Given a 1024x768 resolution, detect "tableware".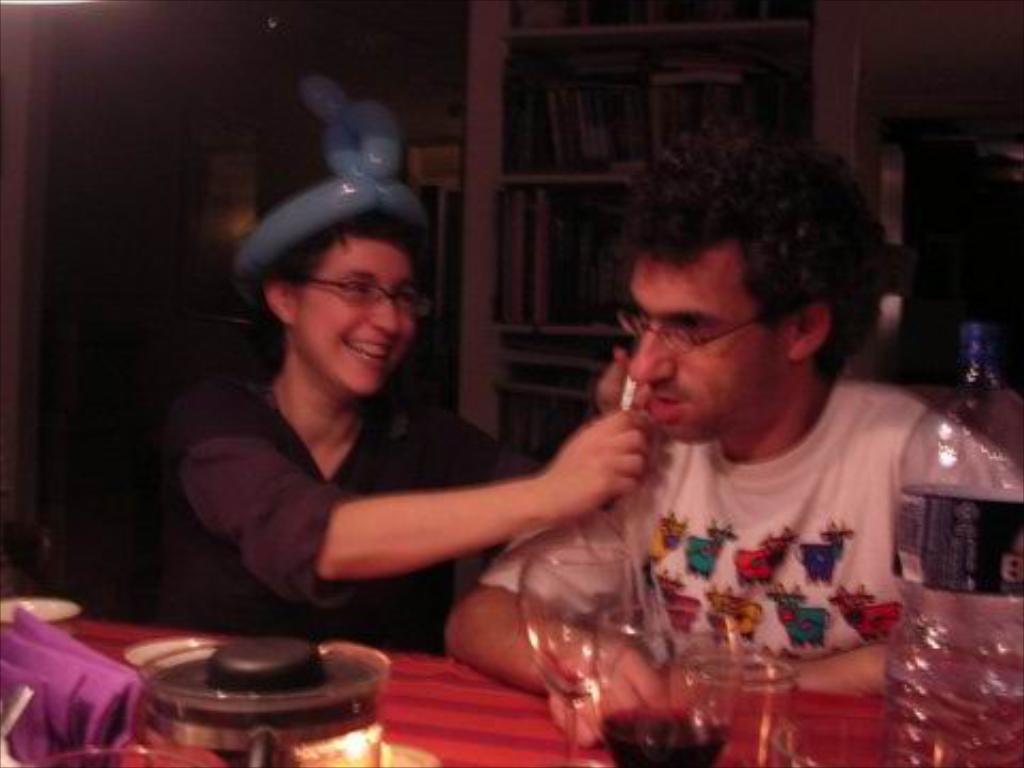
<box>378,738,433,766</box>.
